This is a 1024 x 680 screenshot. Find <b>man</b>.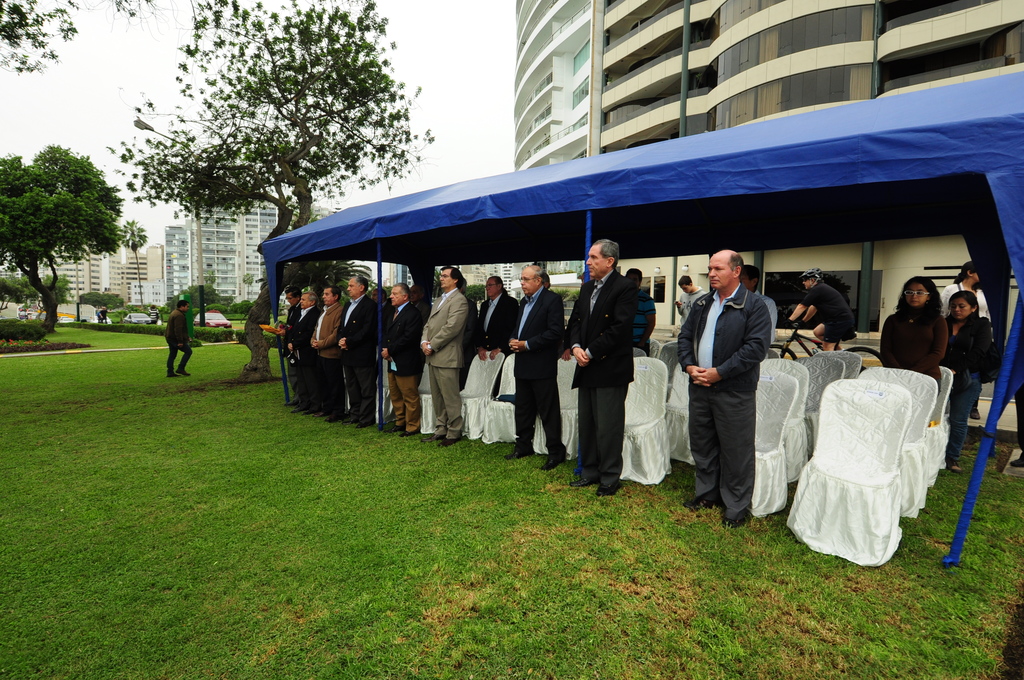
Bounding box: <bbox>582, 222, 659, 507</bbox>.
